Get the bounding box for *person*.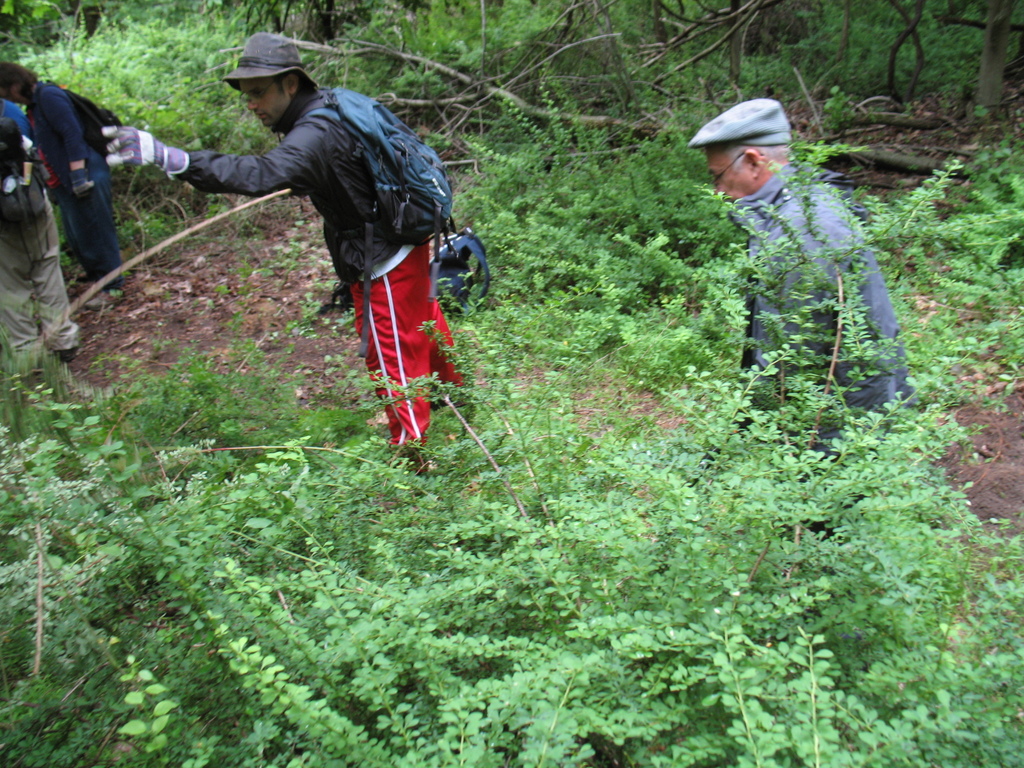
pyautogui.locateOnScreen(0, 53, 124, 308).
